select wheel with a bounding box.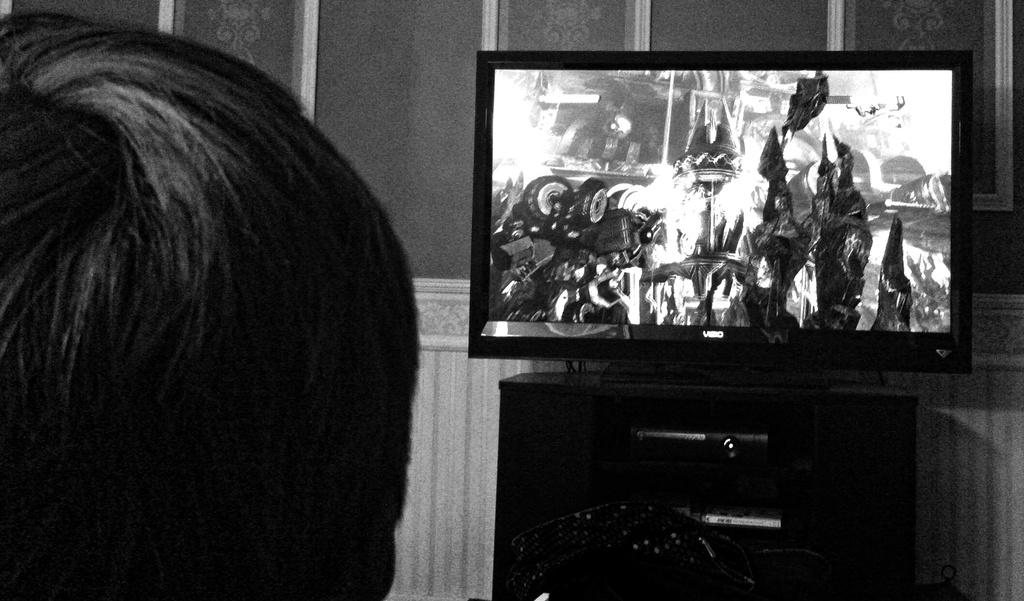
[left=524, top=174, right=573, bottom=220].
